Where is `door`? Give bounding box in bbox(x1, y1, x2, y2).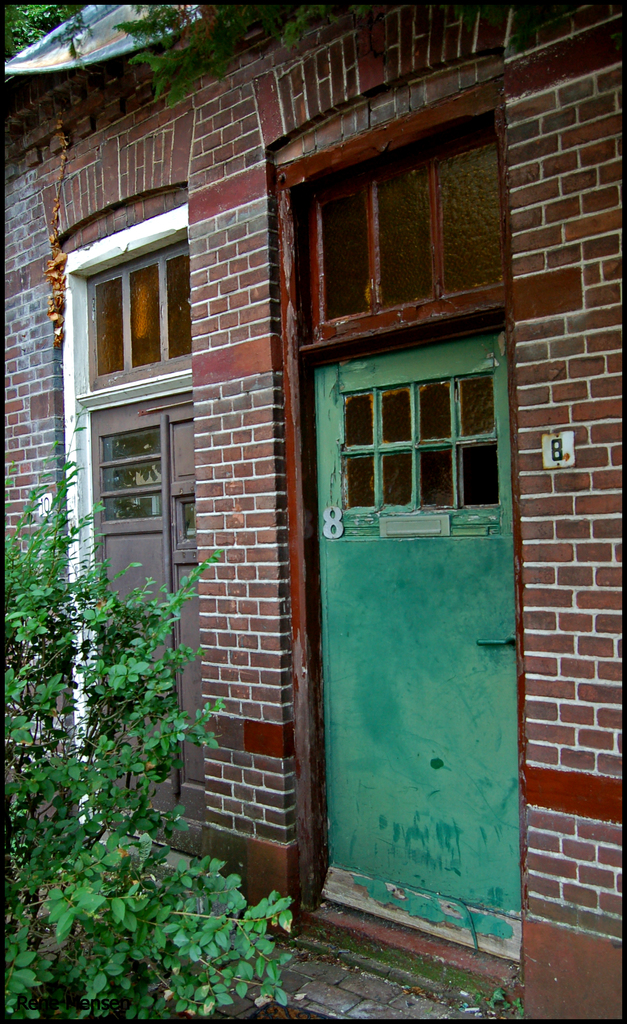
bbox(283, 244, 528, 959).
